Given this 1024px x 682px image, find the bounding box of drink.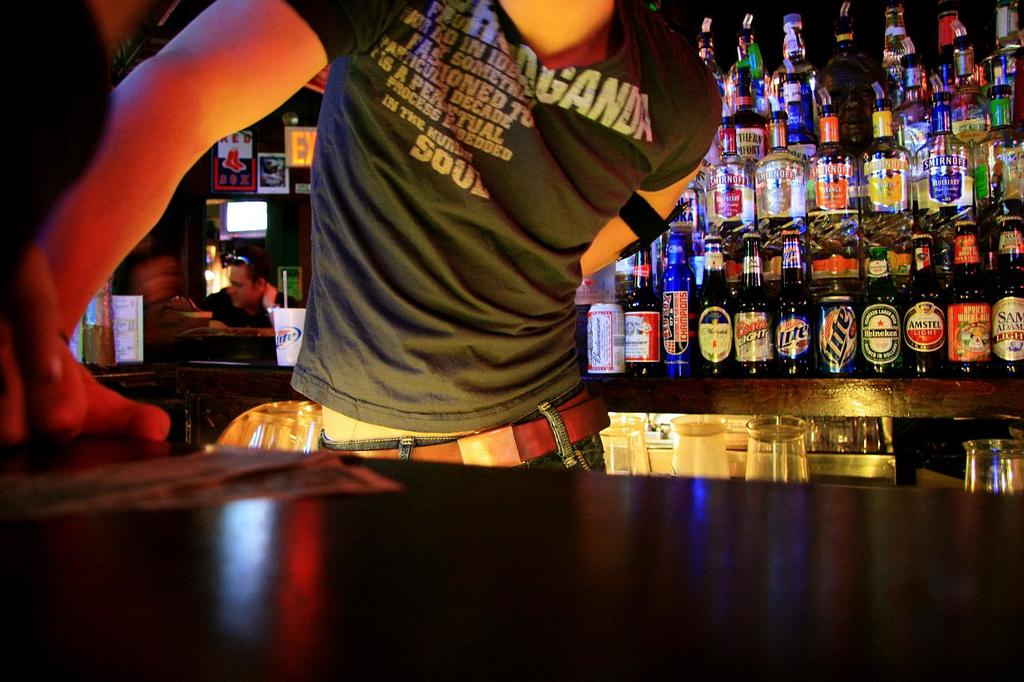
[700,247,741,388].
